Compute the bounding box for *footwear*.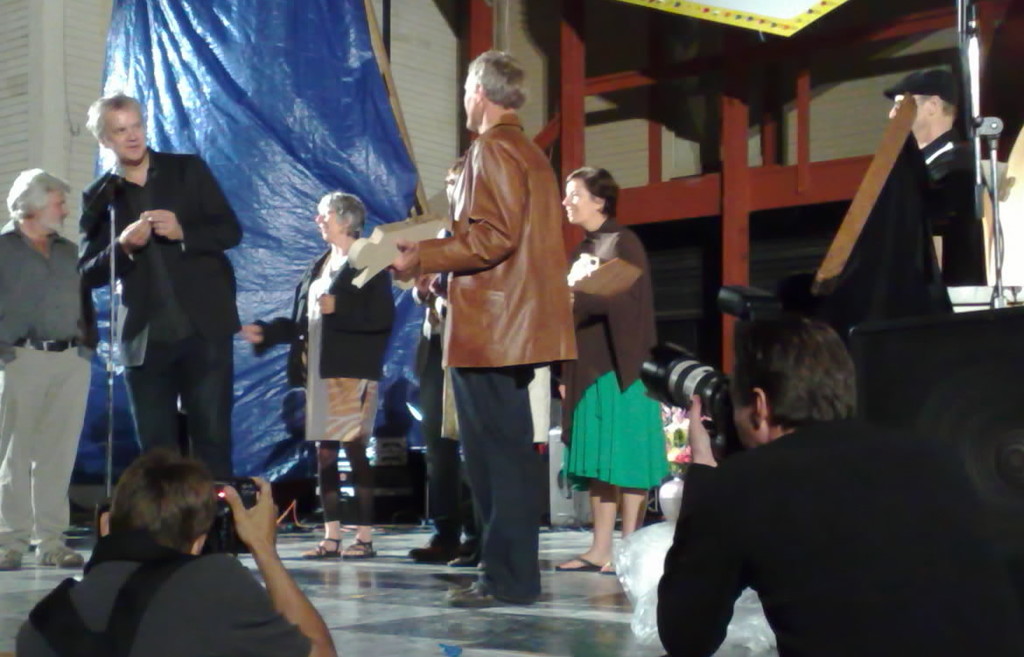
BBox(451, 537, 494, 565).
